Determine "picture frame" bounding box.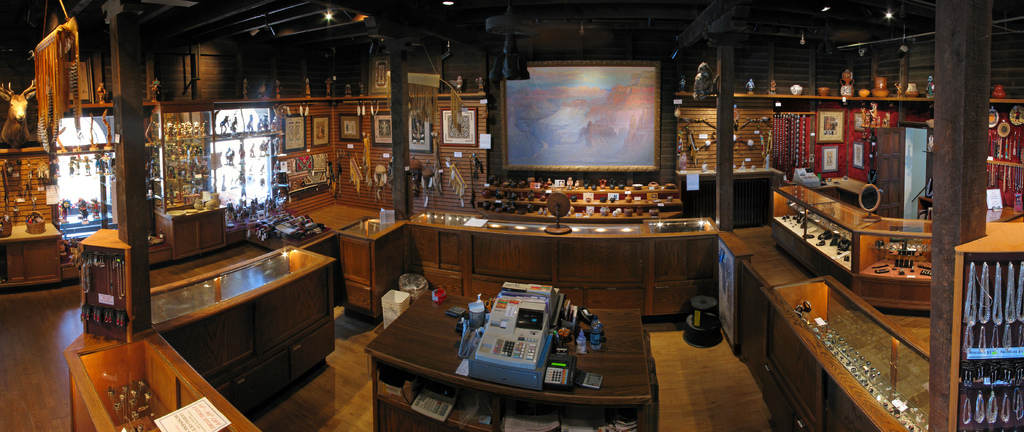
Determined: left=370, top=109, right=391, bottom=149.
